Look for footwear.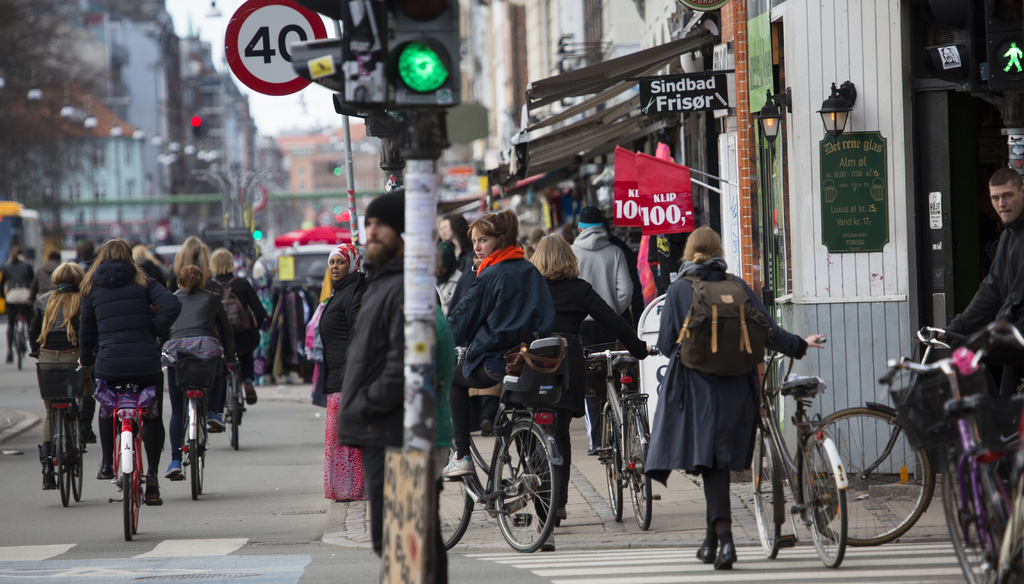
Found: select_region(205, 409, 225, 431).
